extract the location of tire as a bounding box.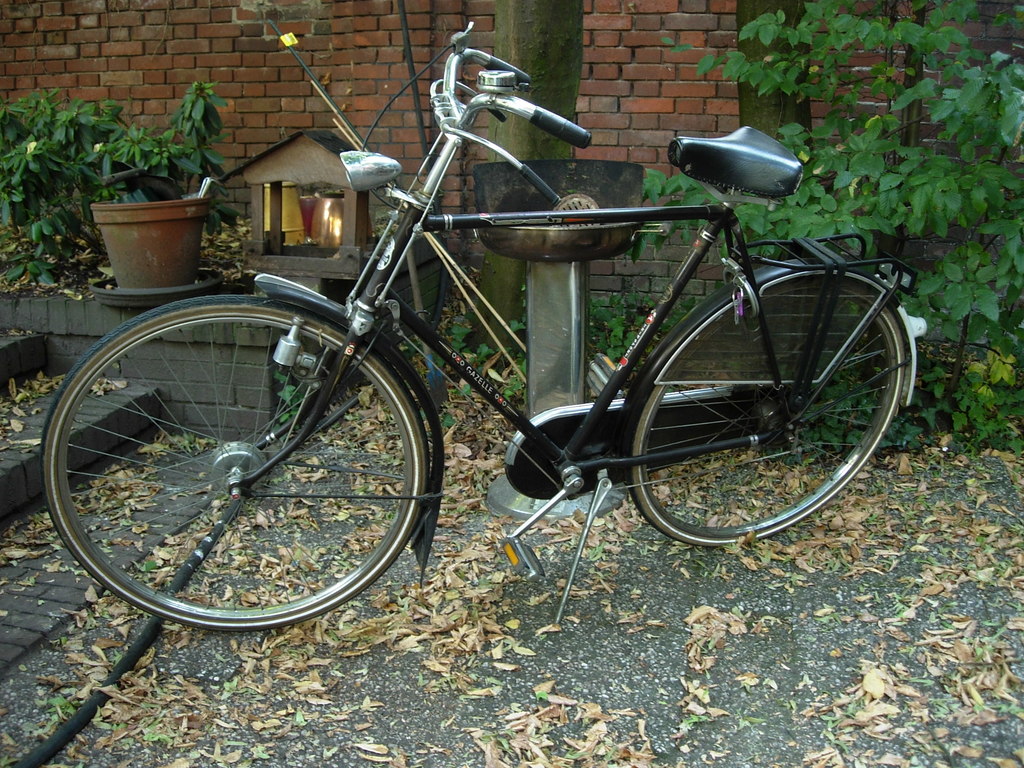
left=38, top=294, right=430, bottom=625.
